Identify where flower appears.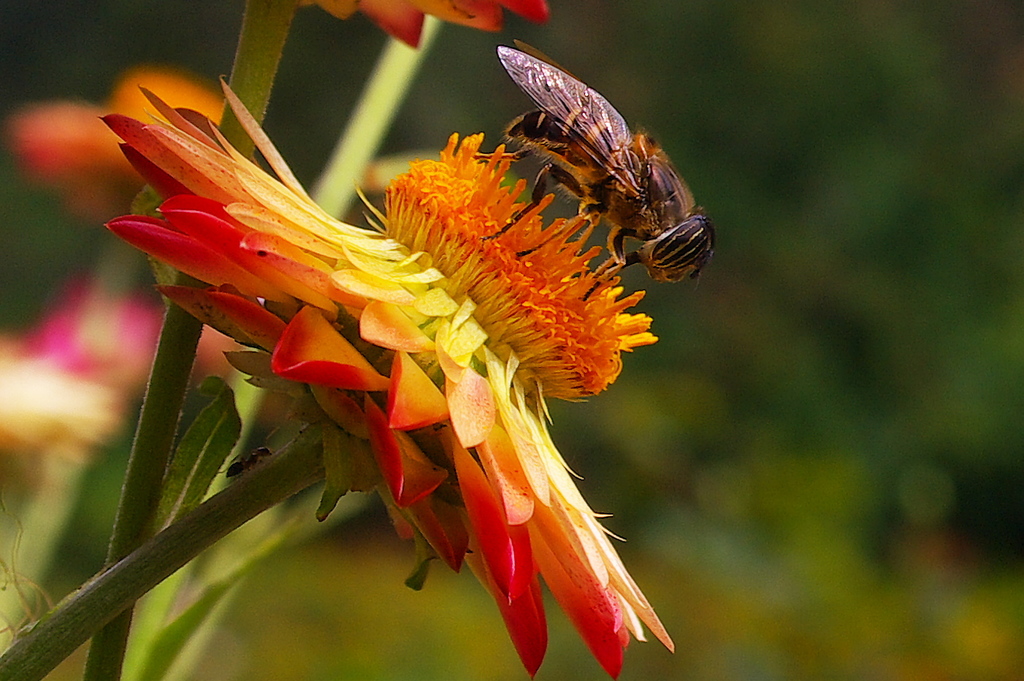
Appears at [left=301, top=0, right=555, bottom=47].
